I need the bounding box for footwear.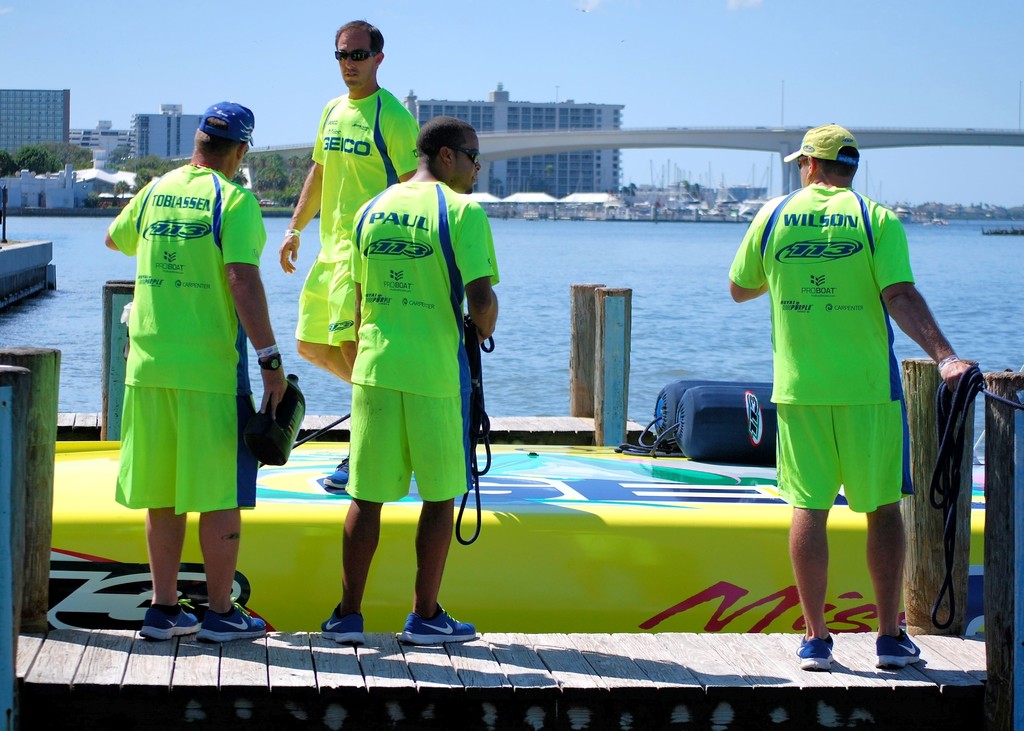
Here it is: bbox=(792, 633, 836, 672).
